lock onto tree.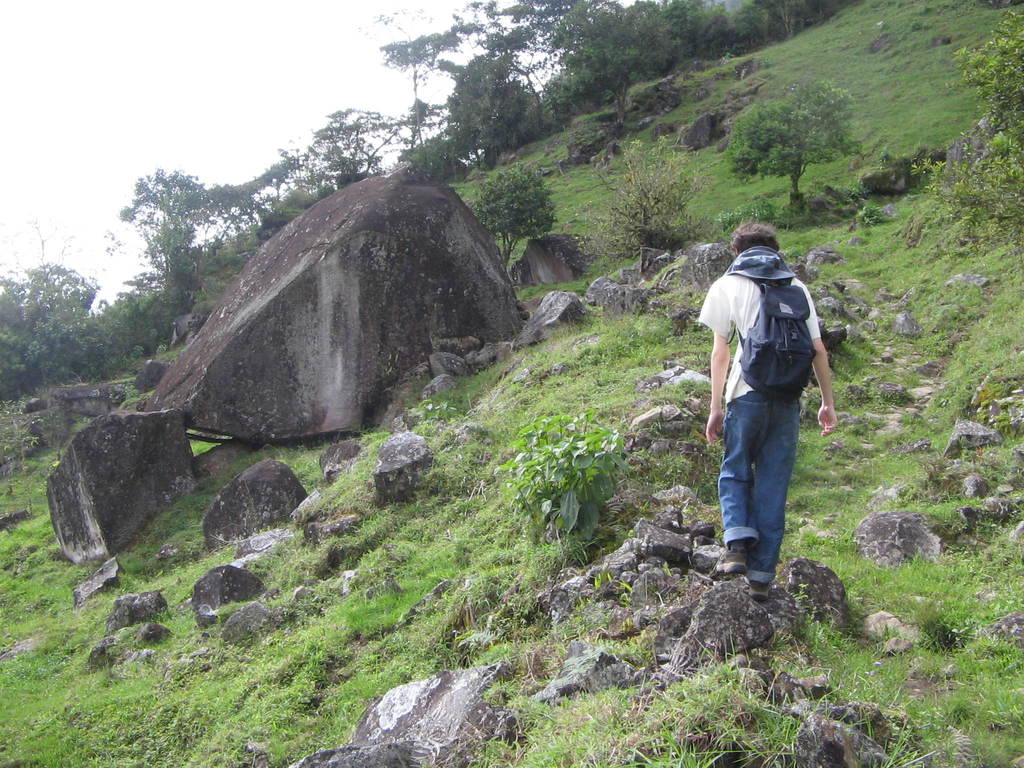
Locked: [561,11,668,100].
